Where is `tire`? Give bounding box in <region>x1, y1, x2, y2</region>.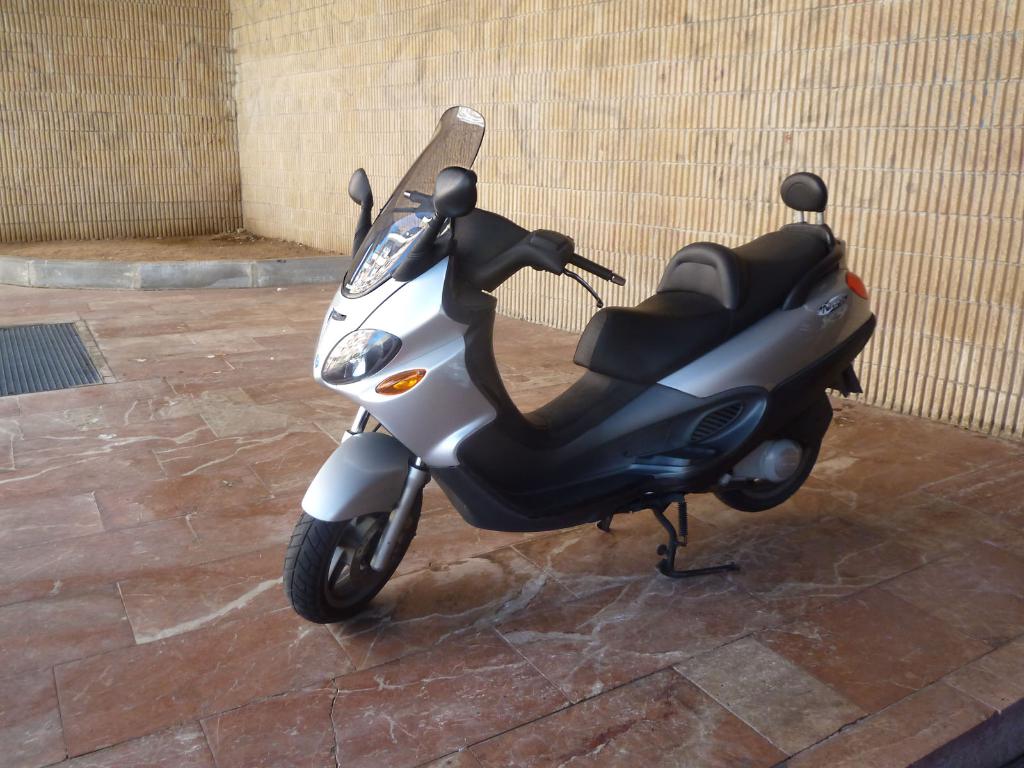
<region>716, 426, 821, 511</region>.
